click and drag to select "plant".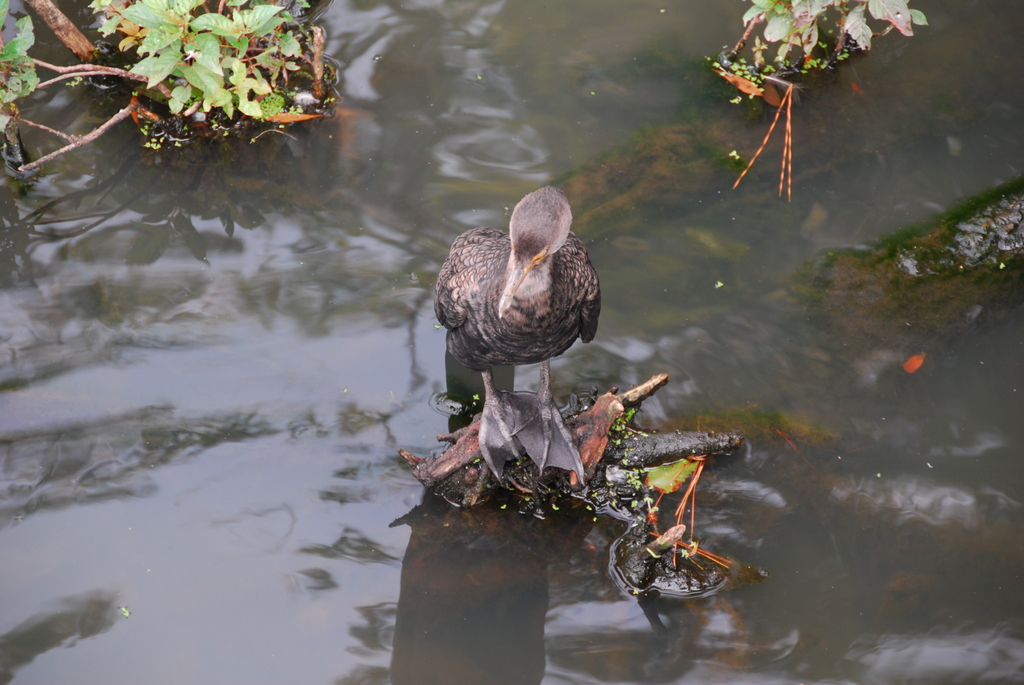
Selection: (x1=77, y1=8, x2=357, y2=143).
